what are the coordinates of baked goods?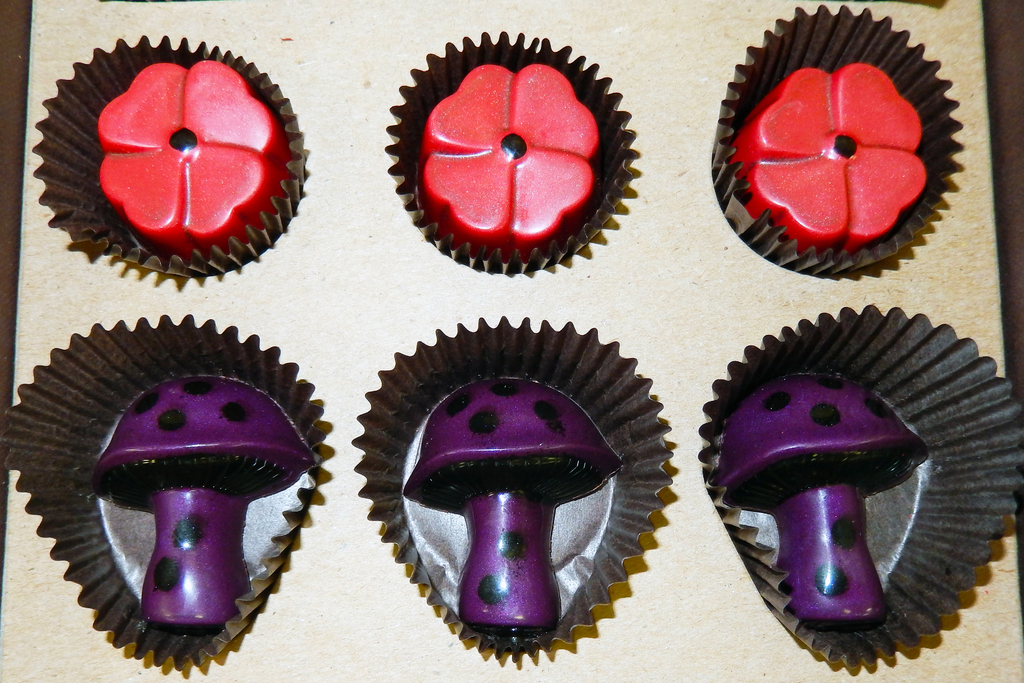
l=47, t=57, r=303, b=281.
